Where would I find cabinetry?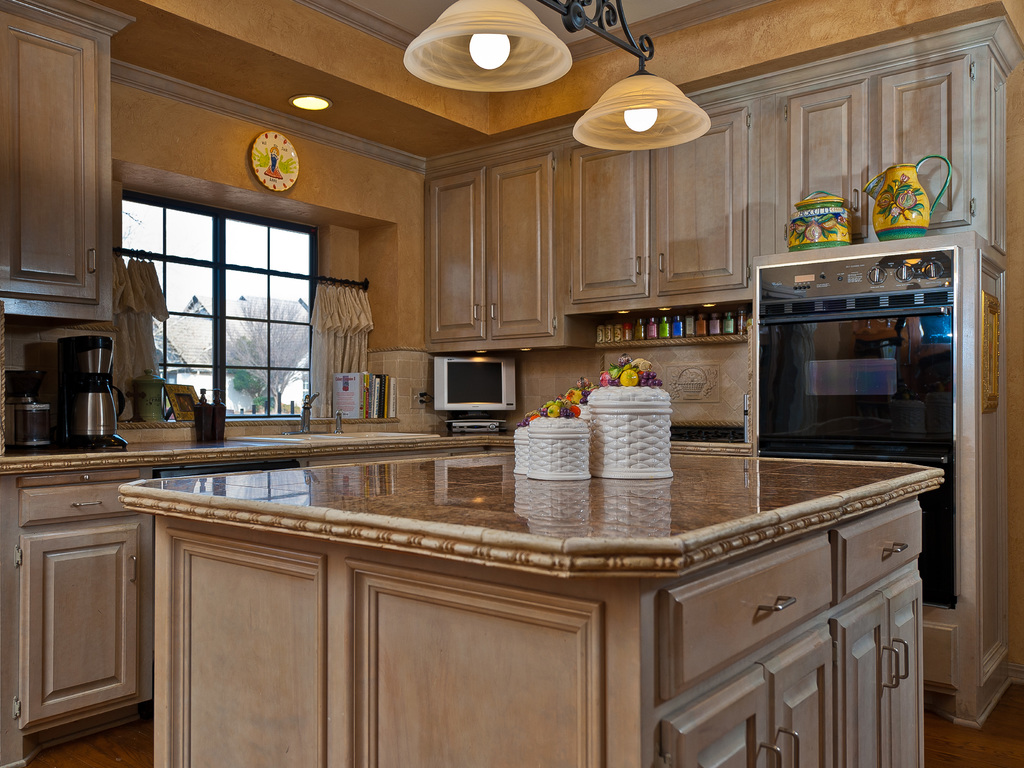
At <box>560,102,745,352</box>.
